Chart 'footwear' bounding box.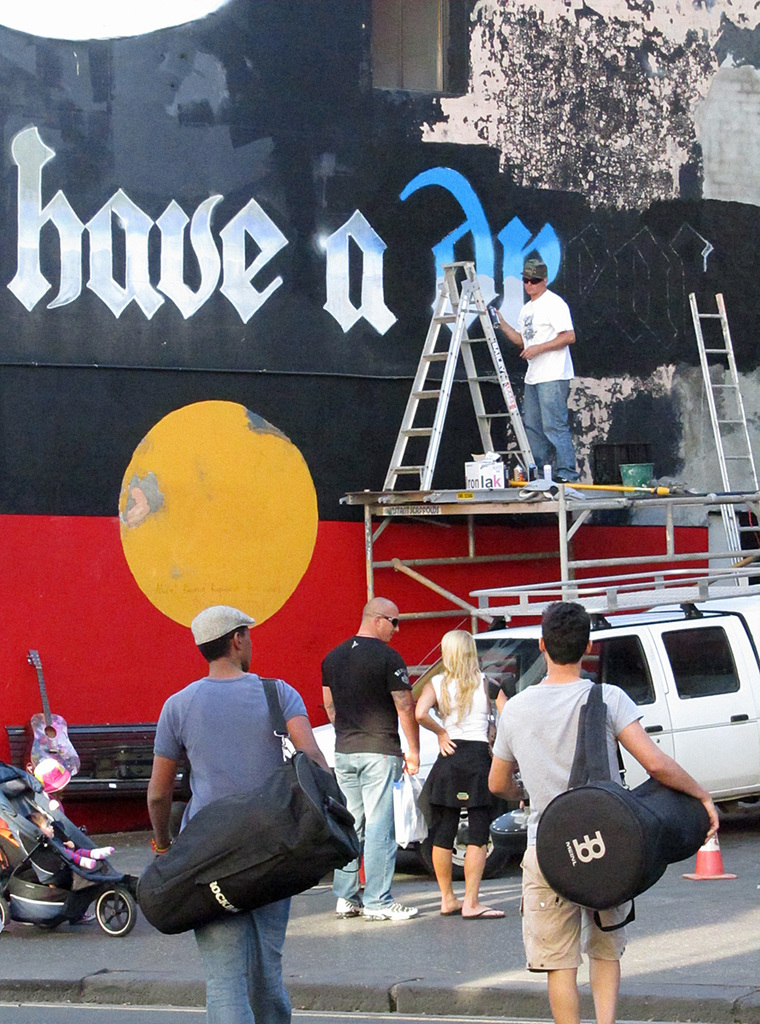
Charted: BBox(334, 898, 362, 913).
